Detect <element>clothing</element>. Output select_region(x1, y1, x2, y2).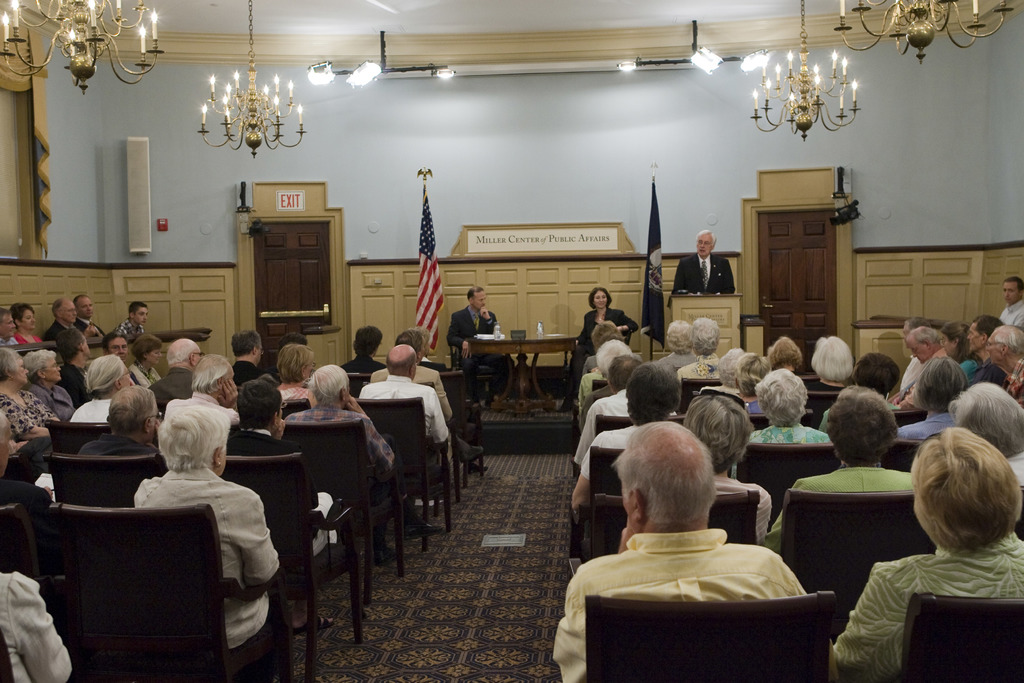
select_region(116, 322, 141, 335).
